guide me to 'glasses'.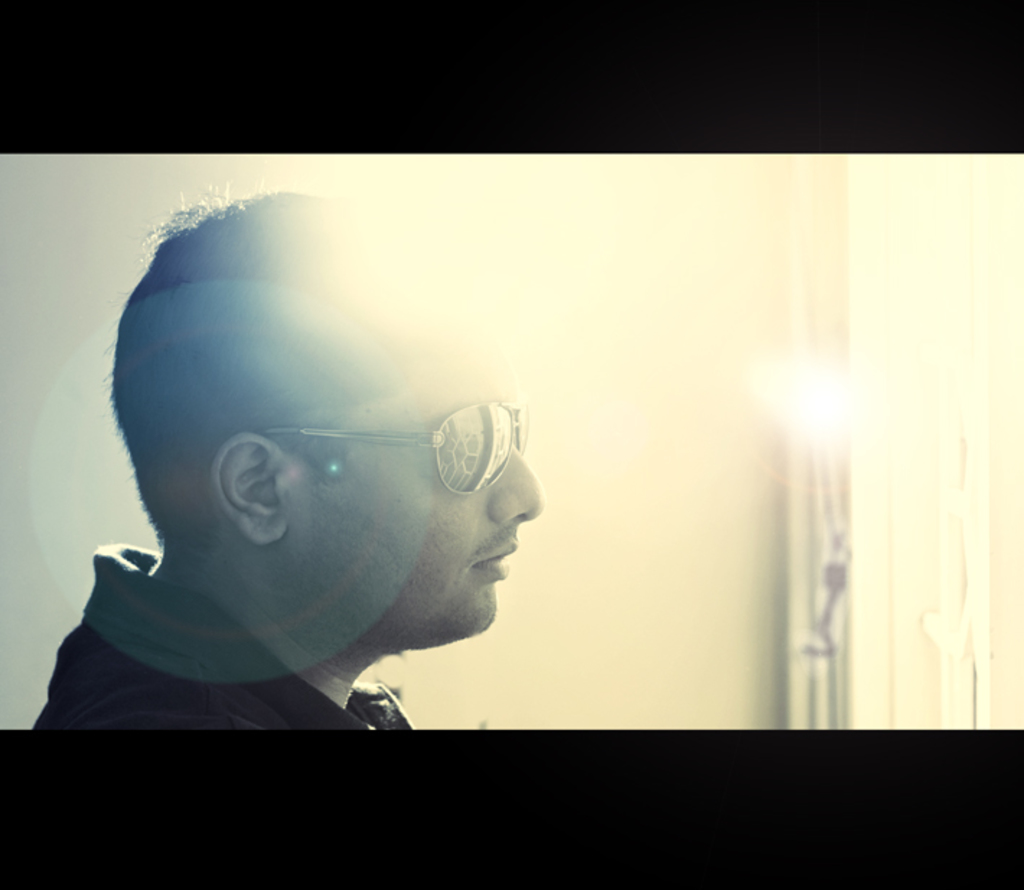
Guidance: [left=222, top=398, right=544, bottom=524].
